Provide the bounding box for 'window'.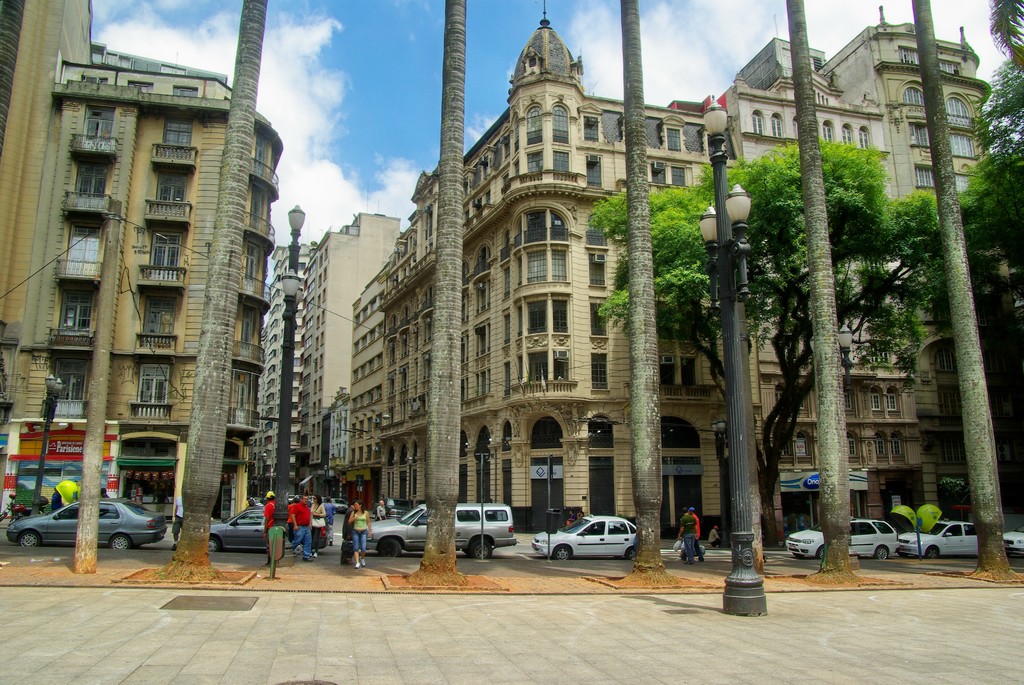
(525,299,572,336).
